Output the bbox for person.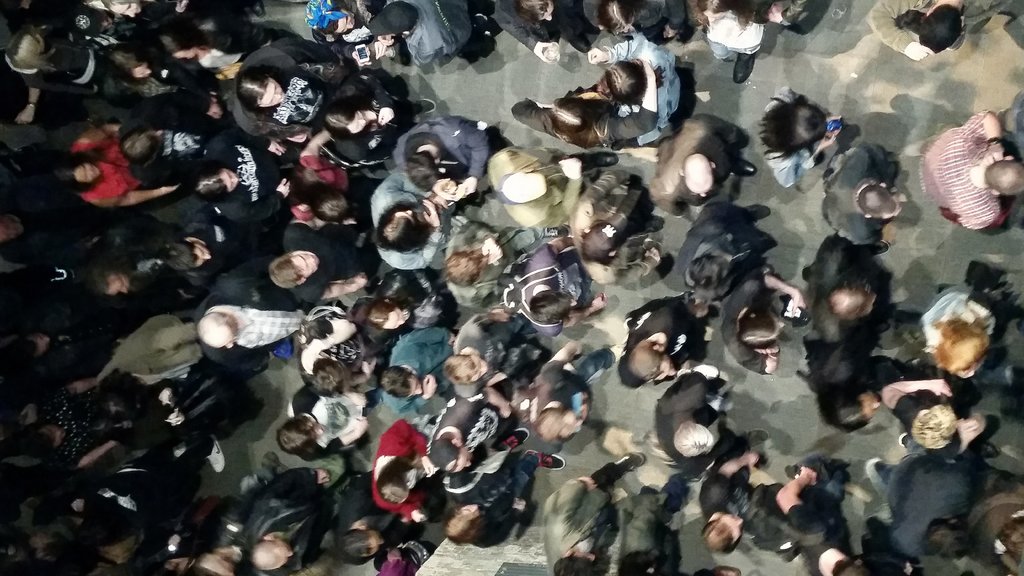
(x1=180, y1=495, x2=241, y2=575).
